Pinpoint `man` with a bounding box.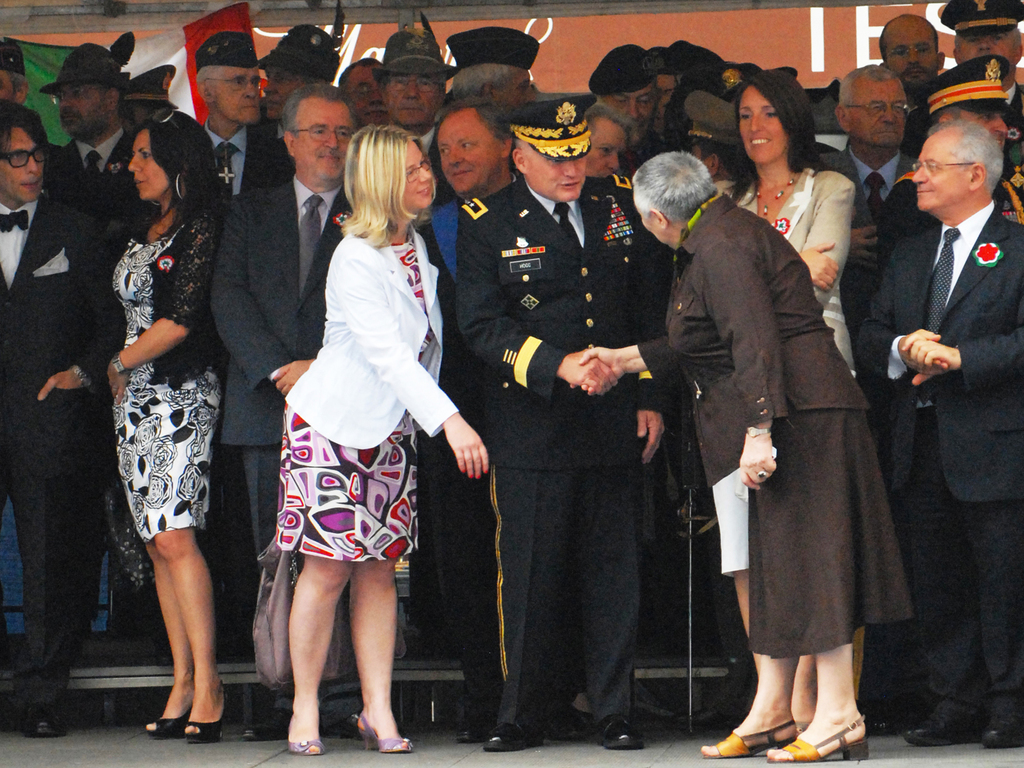
339:23:466:259.
